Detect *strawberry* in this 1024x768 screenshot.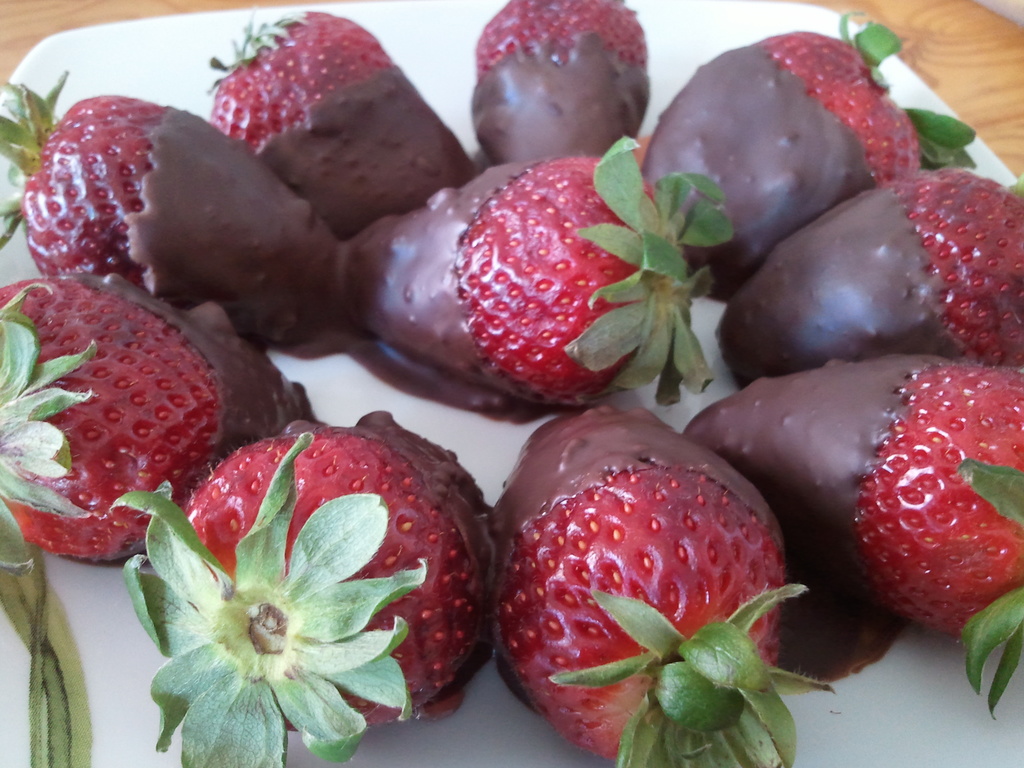
Detection: crop(116, 415, 493, 767).
